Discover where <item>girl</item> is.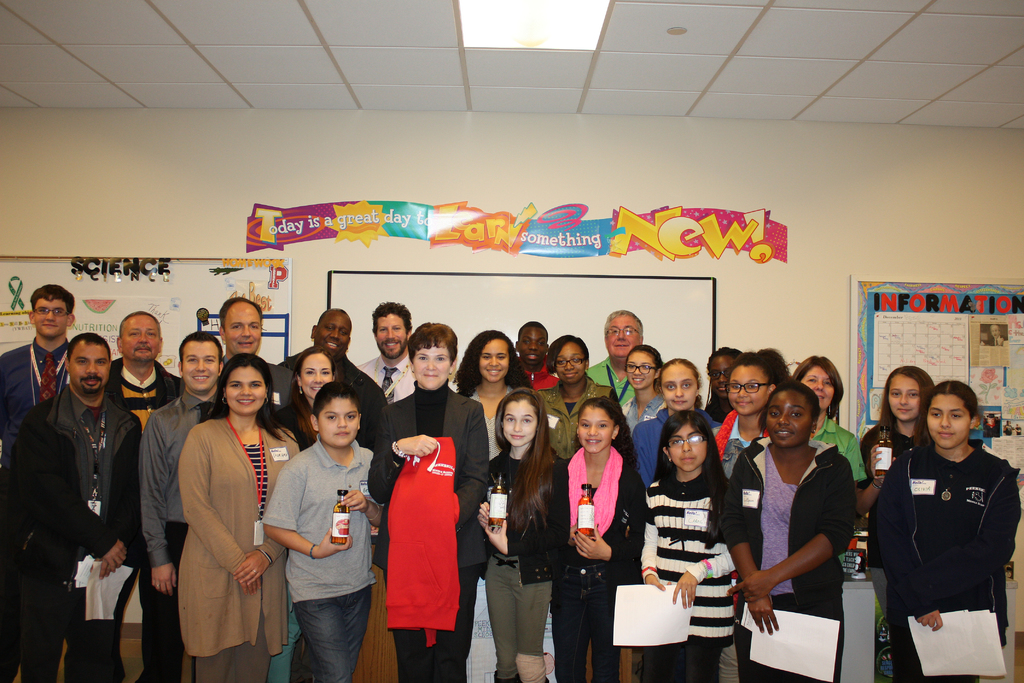
Discovered at Rect(849, 362, 952, 682).
